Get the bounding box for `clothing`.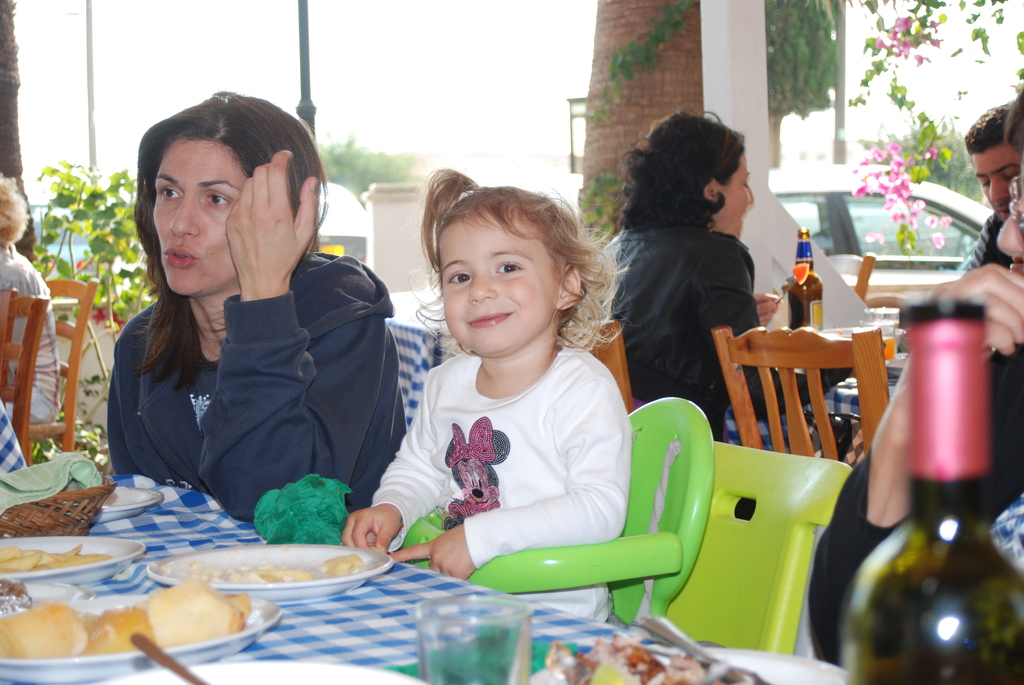
360,287,639,588.
